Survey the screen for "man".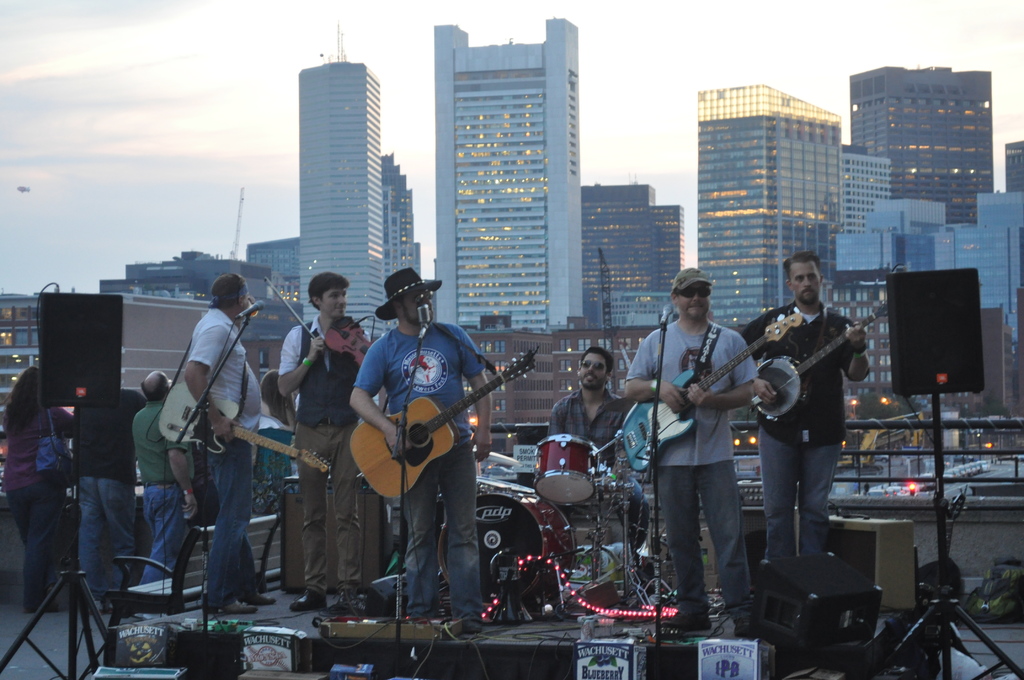
Survey found: <box>742,254,870,565</box>.
